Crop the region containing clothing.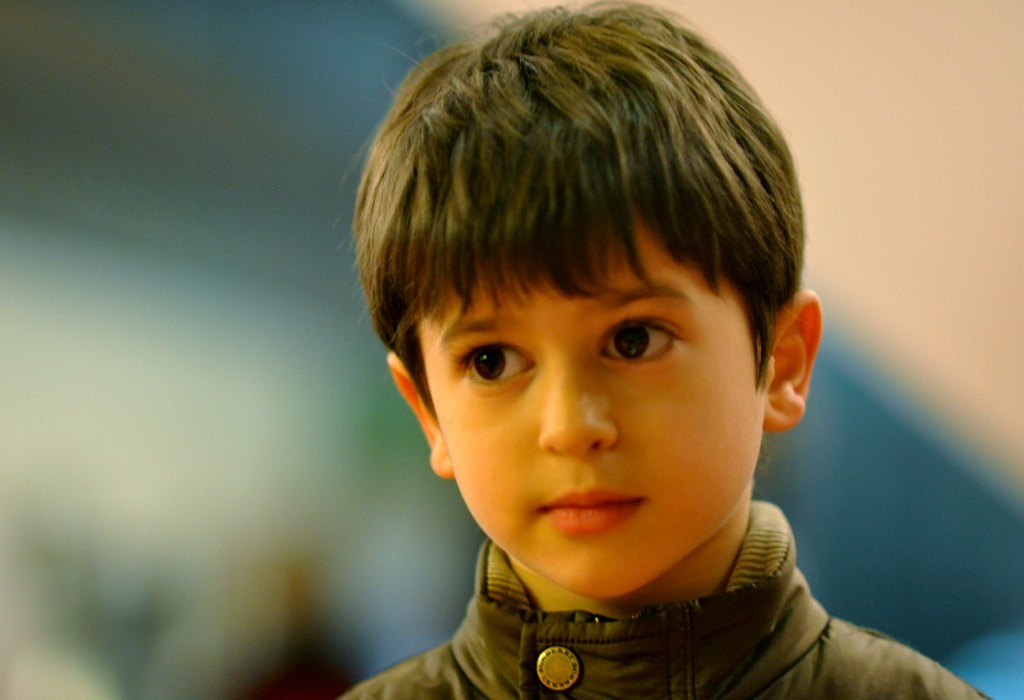
Crop region: 318/469/988/695.
